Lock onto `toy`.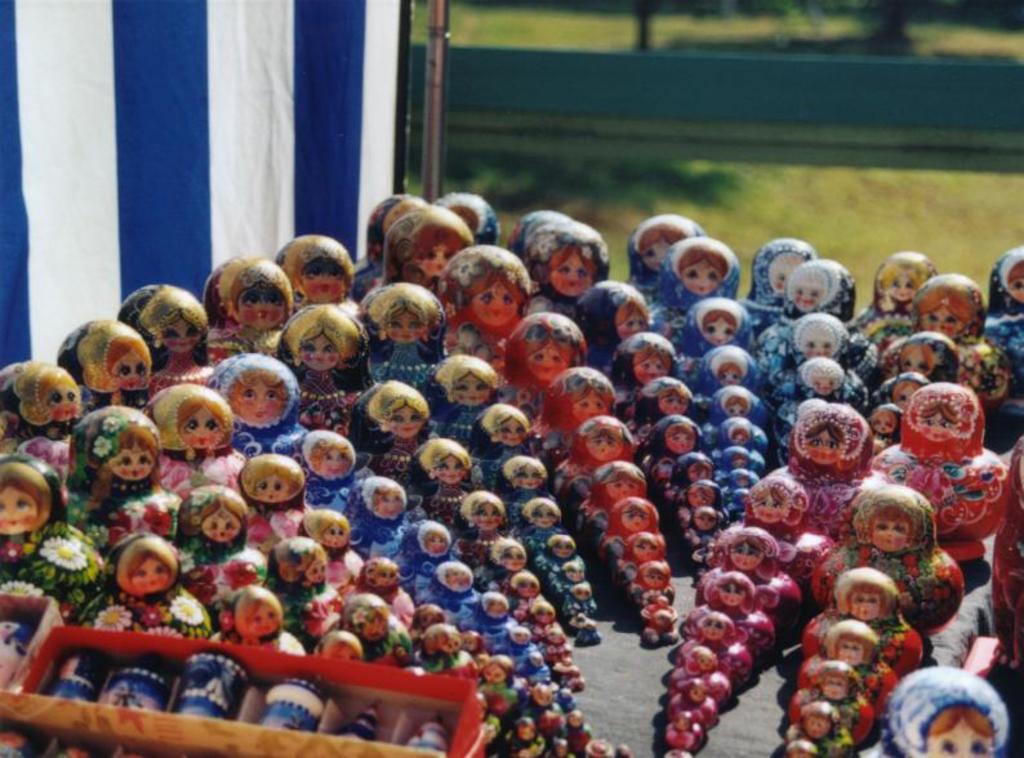
Locked: Rect(334, 588, 424, 668).
